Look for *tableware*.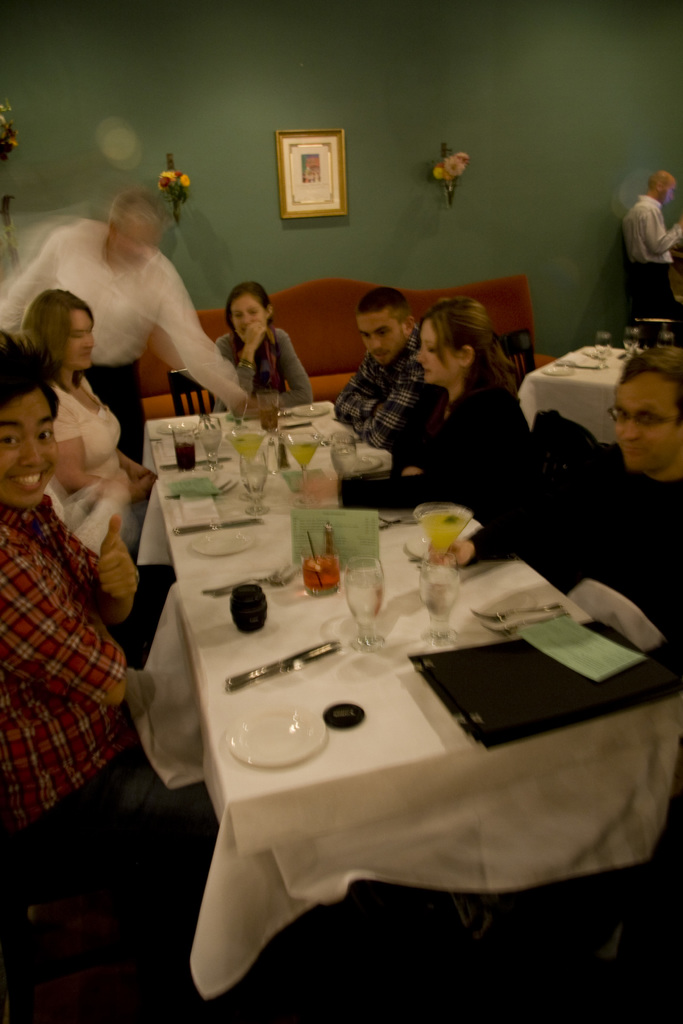
Found: {"left": 164, "top": 479, "right": 240, "bottom": 499}.
